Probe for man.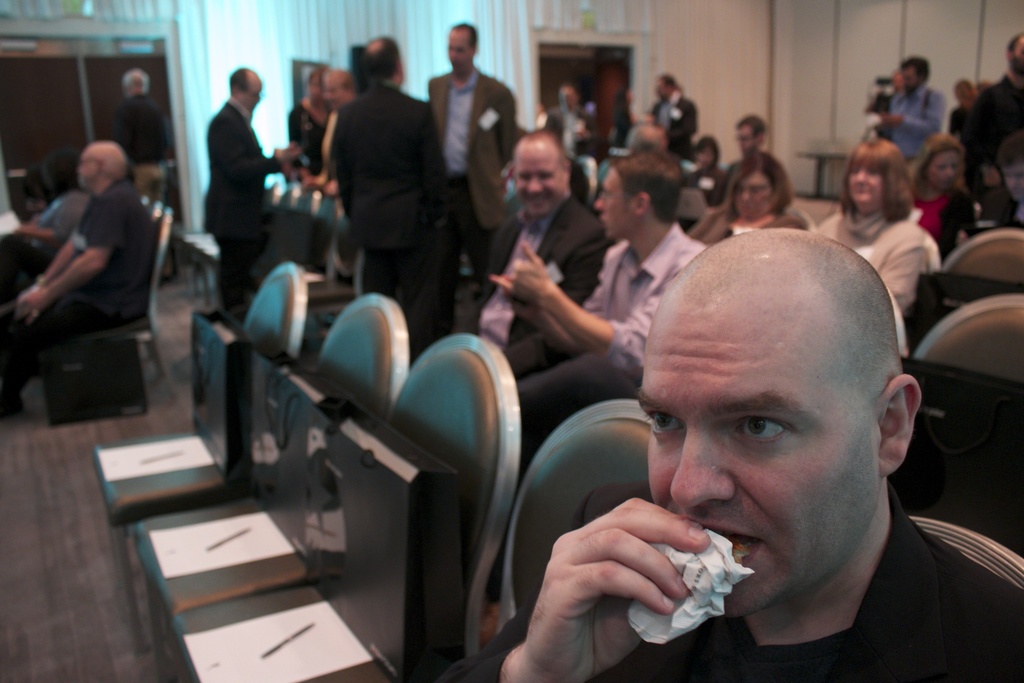
Probe result: x1=960, y1=33, x2=1023, y2=225.
